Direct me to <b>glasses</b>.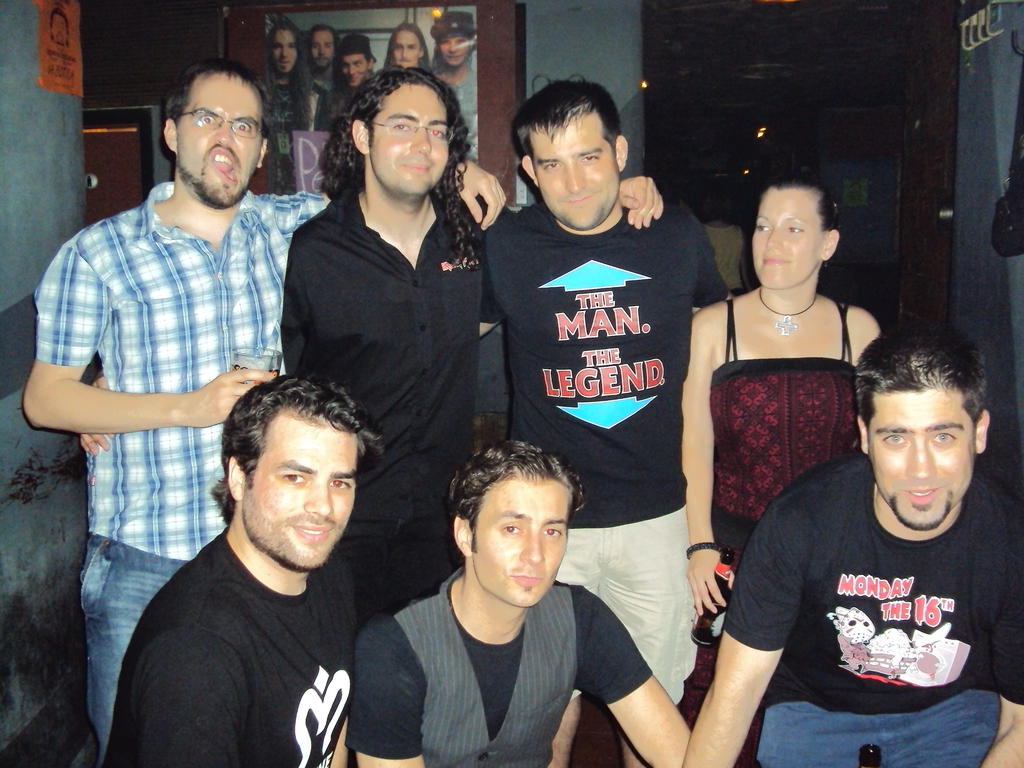
Direction: bbox=[371, 118, 456, 143].
